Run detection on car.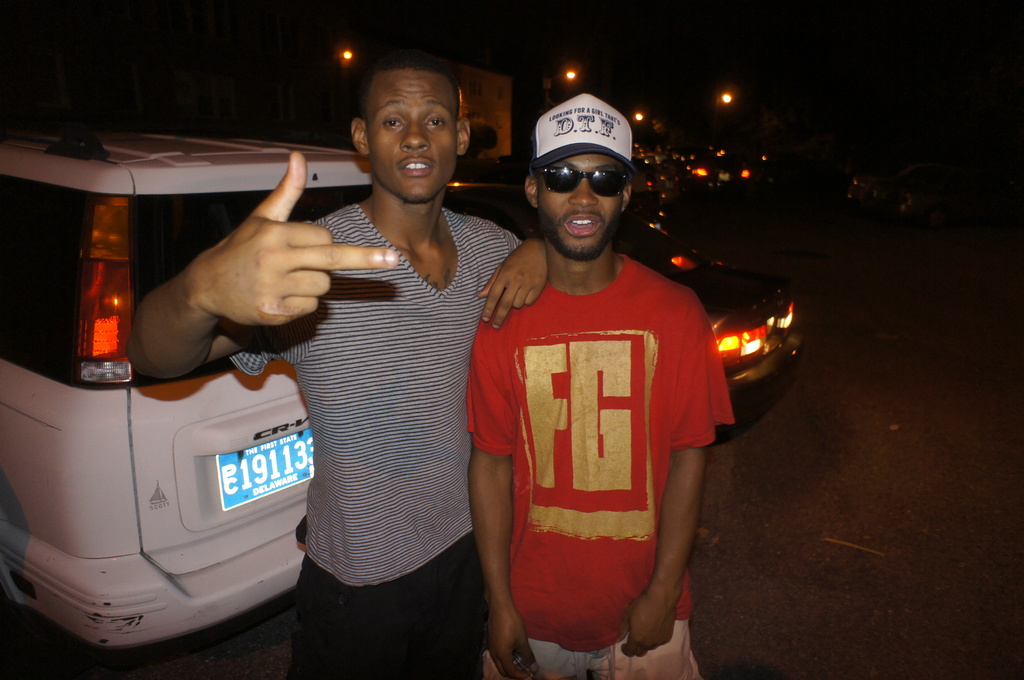
Result: x1=444 y1=160 x2=801 y2=441.
